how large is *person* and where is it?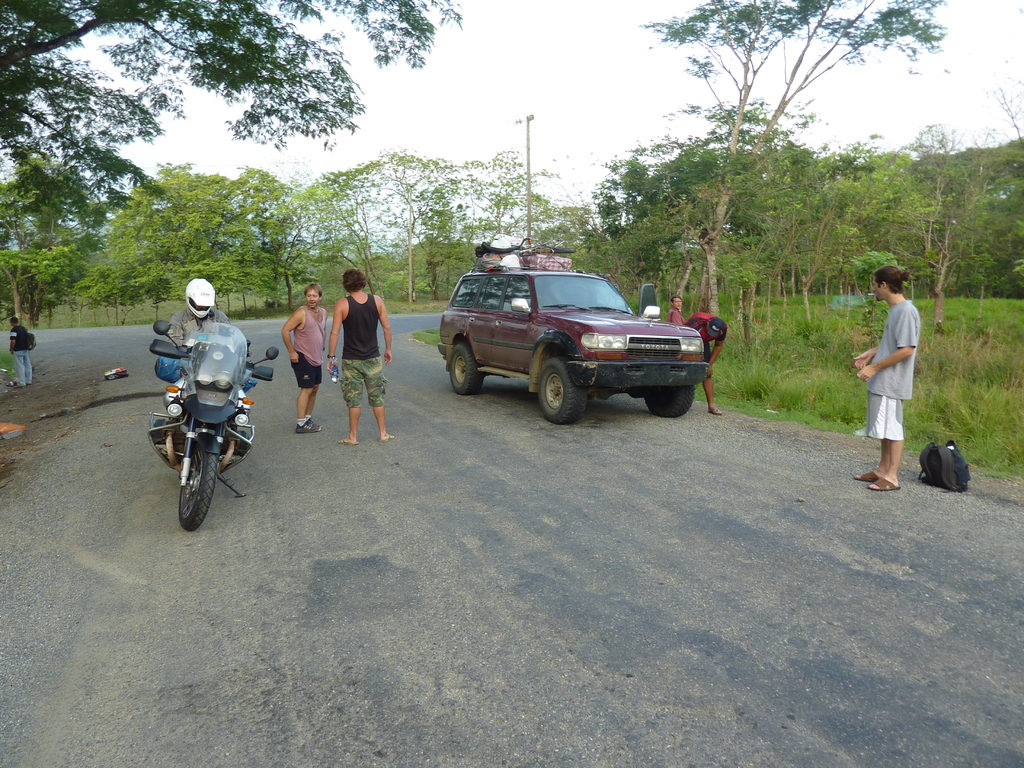
Bounding box: 863/264/937/490.
